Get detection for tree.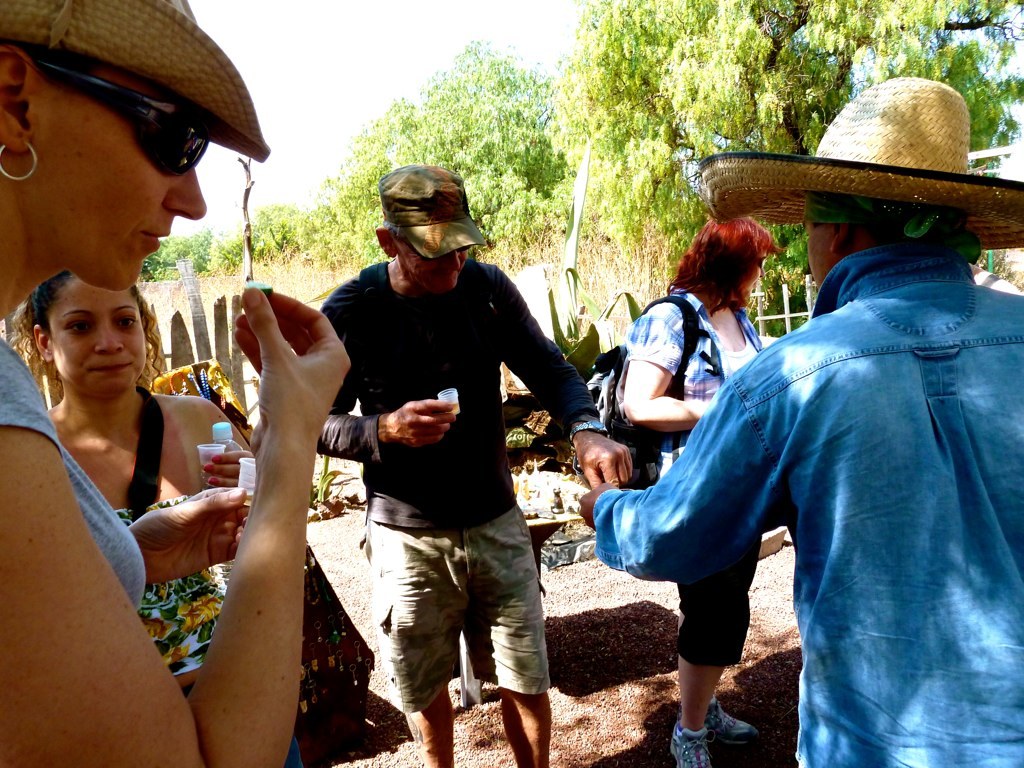
Detection: l=329, t=96, r=421, b=262.
